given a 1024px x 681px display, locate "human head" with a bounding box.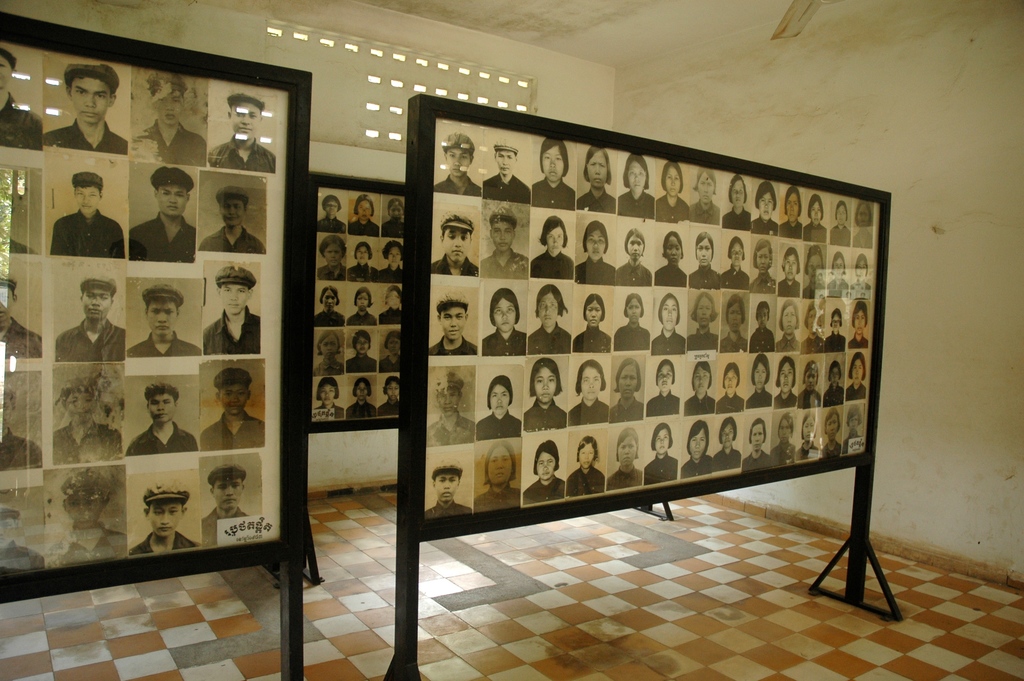
Located: locate(660, 293, 680, 331).
